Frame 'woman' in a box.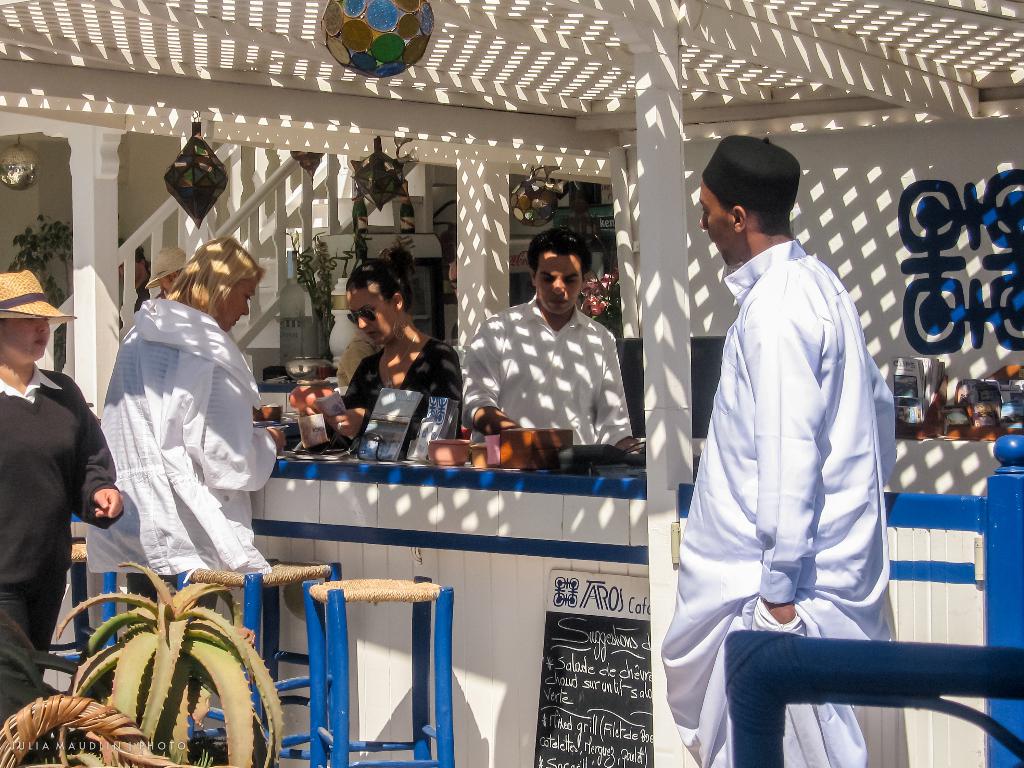
BBox(297, 238, 464, 440).
